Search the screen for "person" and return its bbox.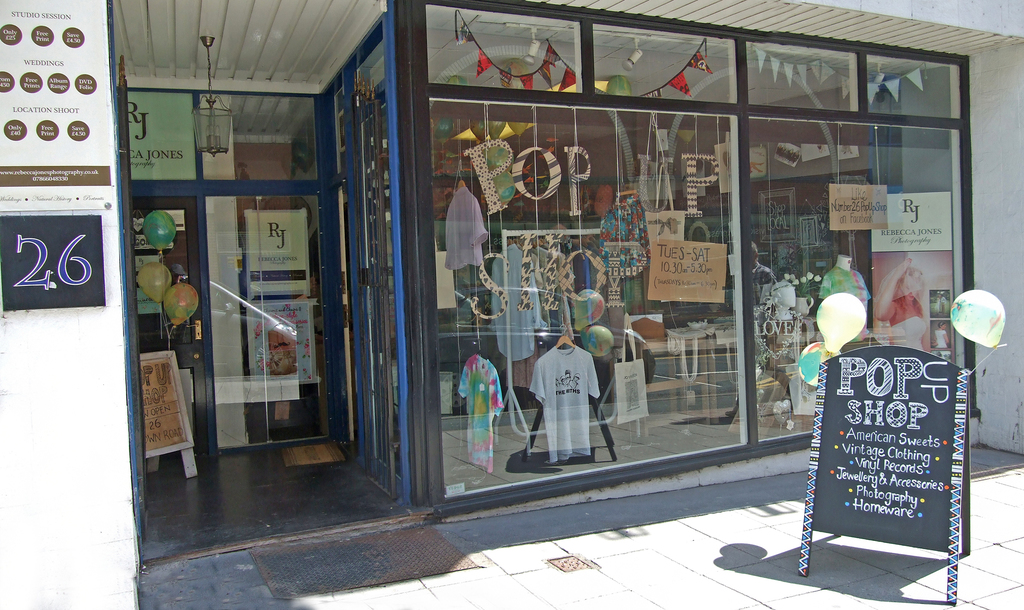
Found: bbox=(874, 254, 931, 350).
